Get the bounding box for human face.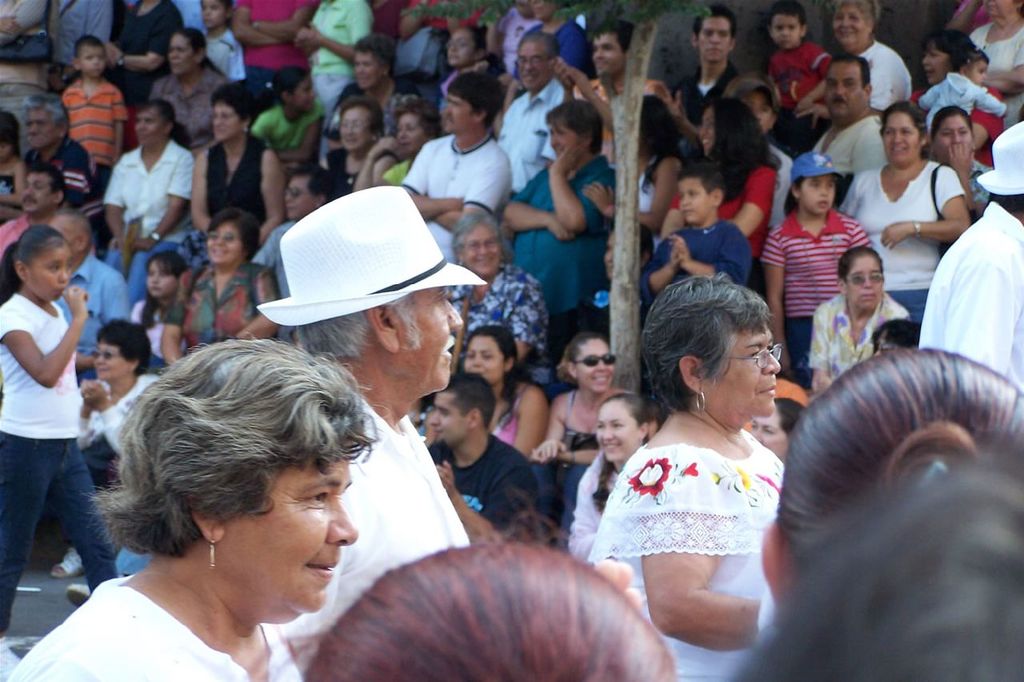
region(924, 45, 946, 81).
